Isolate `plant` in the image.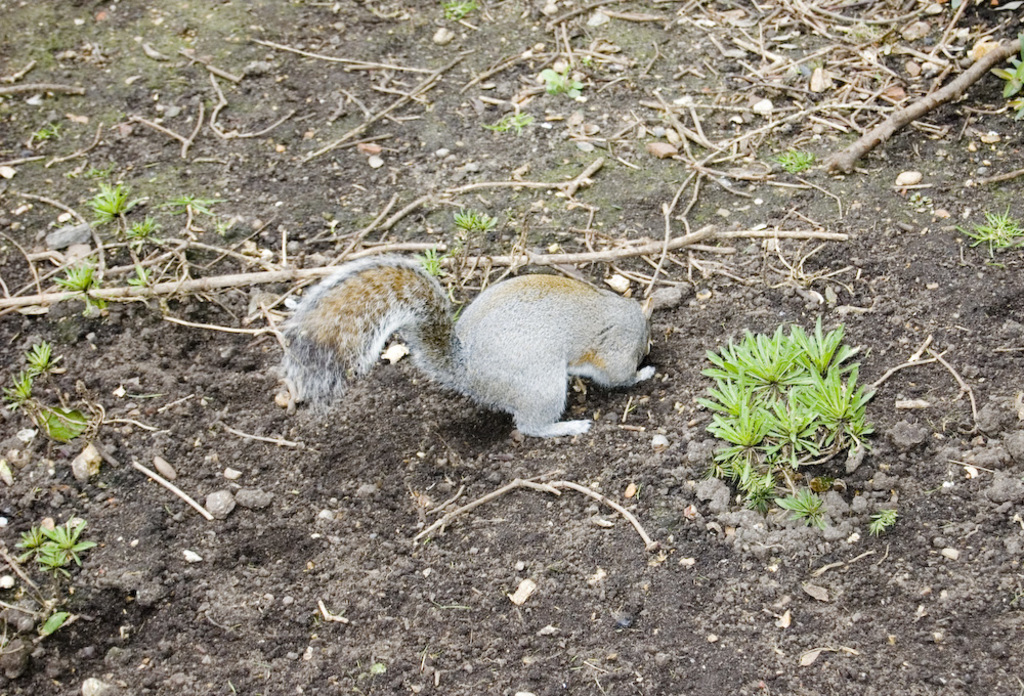
Isolated region: x1=944, y1=205, x2=1023, y2=258.
